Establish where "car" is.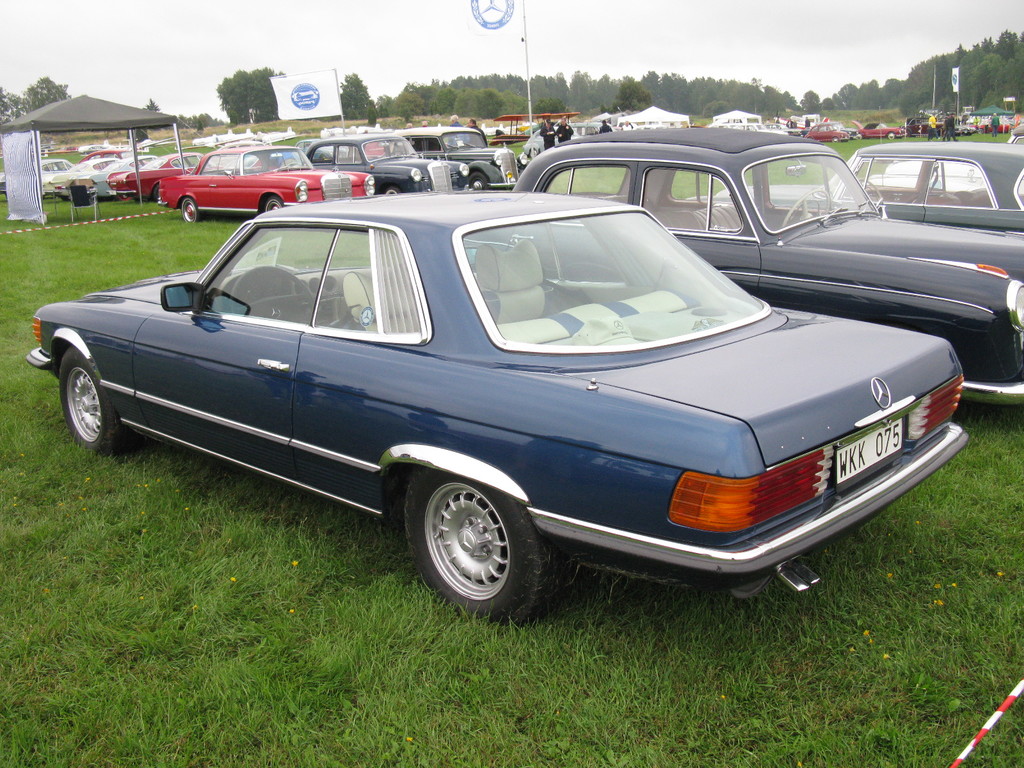
Established at detection(717, 137, 1023, 207).
